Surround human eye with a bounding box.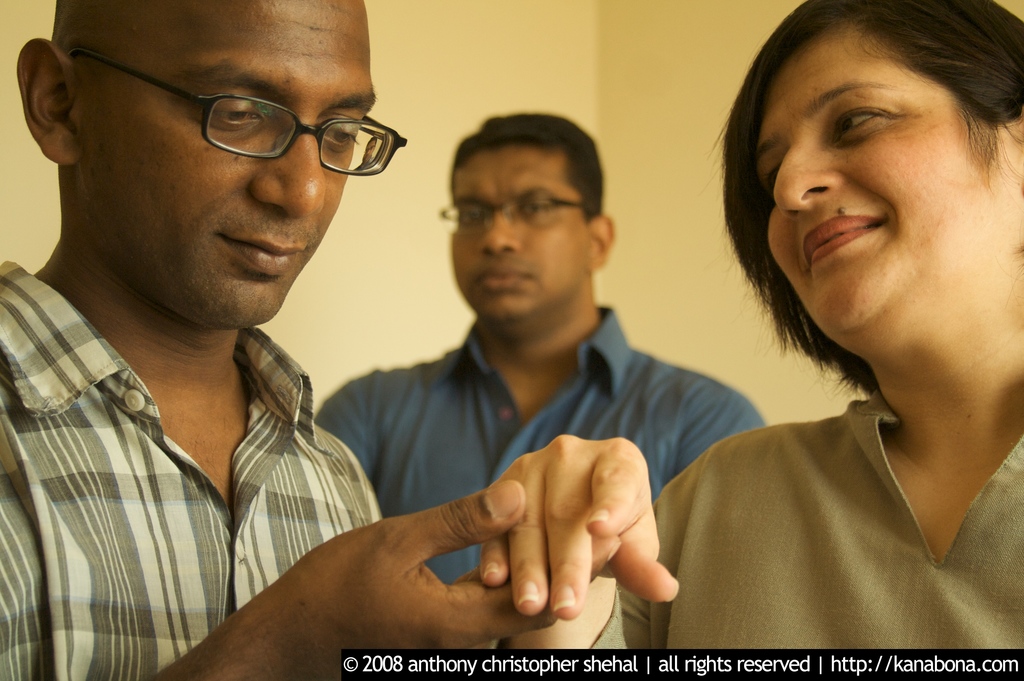
<region>521, 195, 556, 220</region>.
